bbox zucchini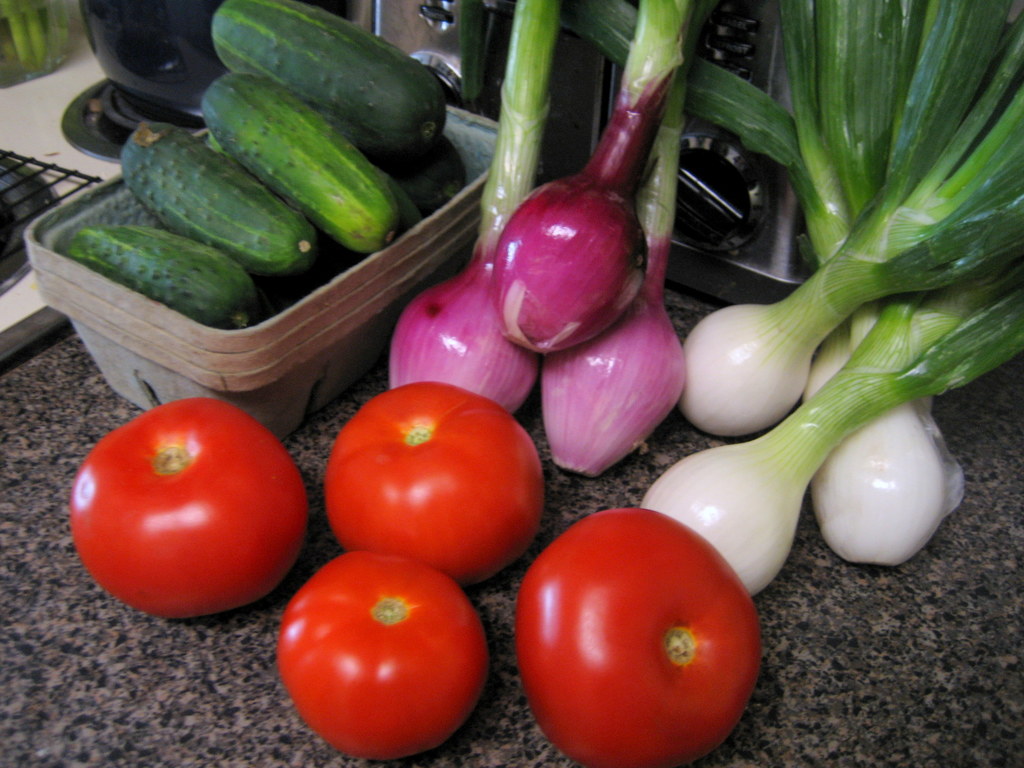
[x1=118, y1=116, x2=322, y2=289]
